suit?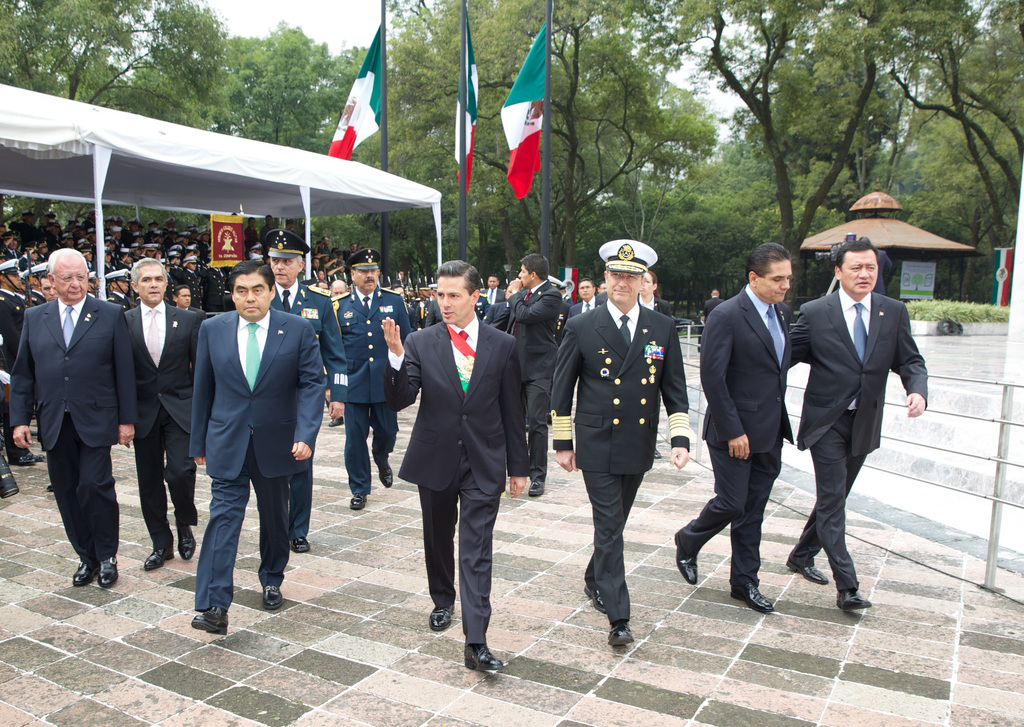
129,303,204,535
